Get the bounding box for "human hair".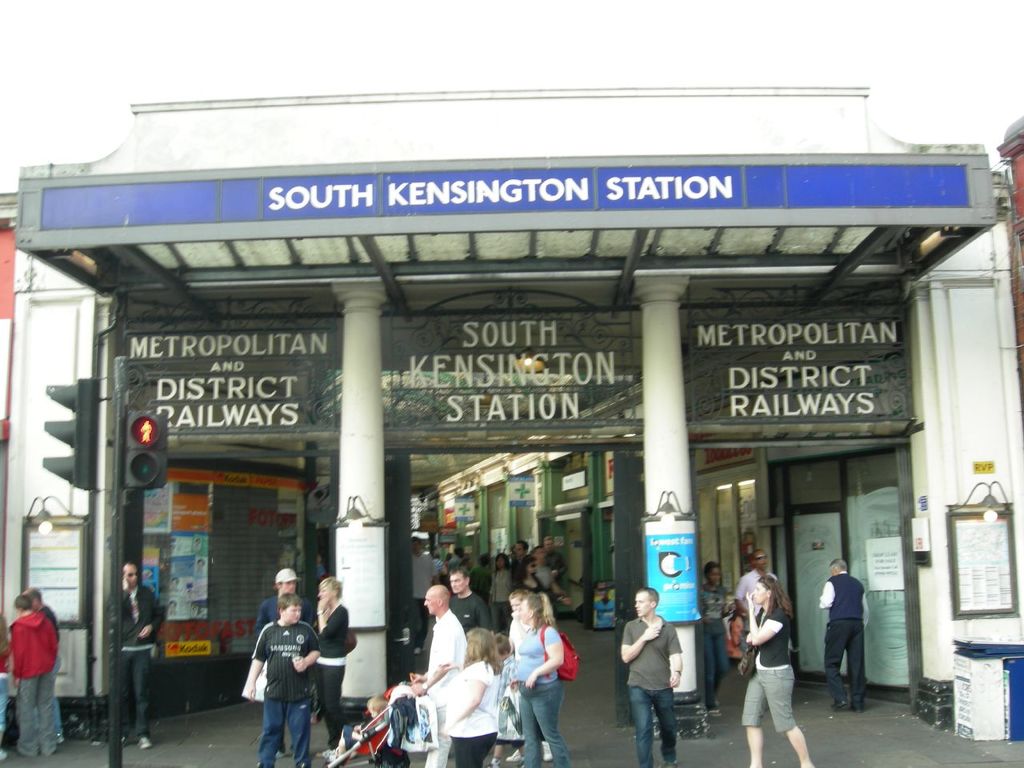
526/592/554/624.
